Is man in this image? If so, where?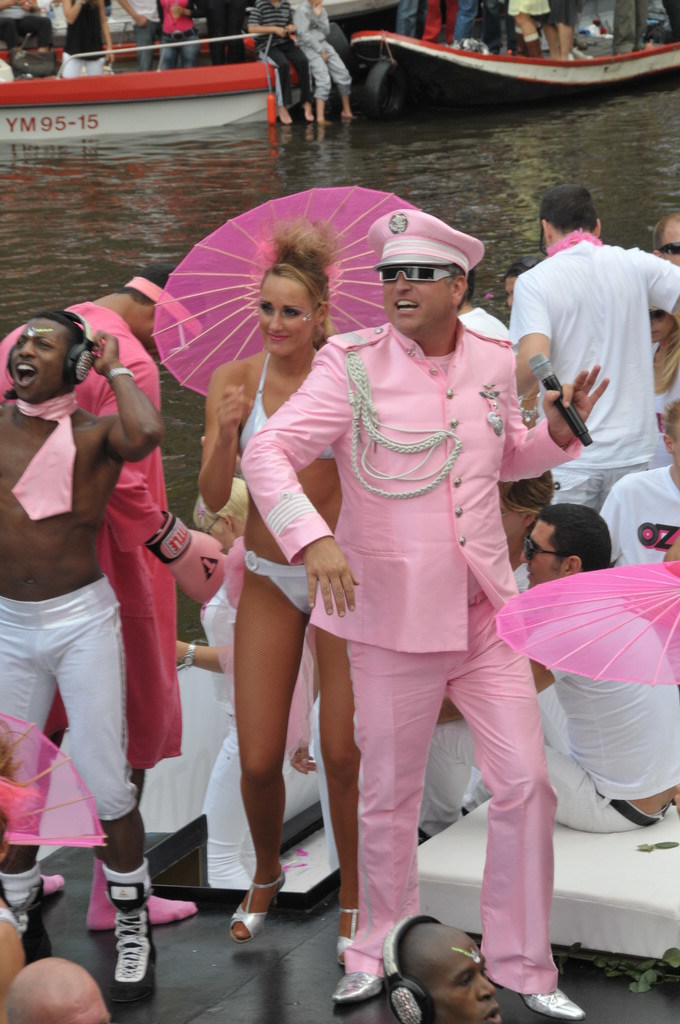
Yes, at detection(0, 269, 202, 933).
